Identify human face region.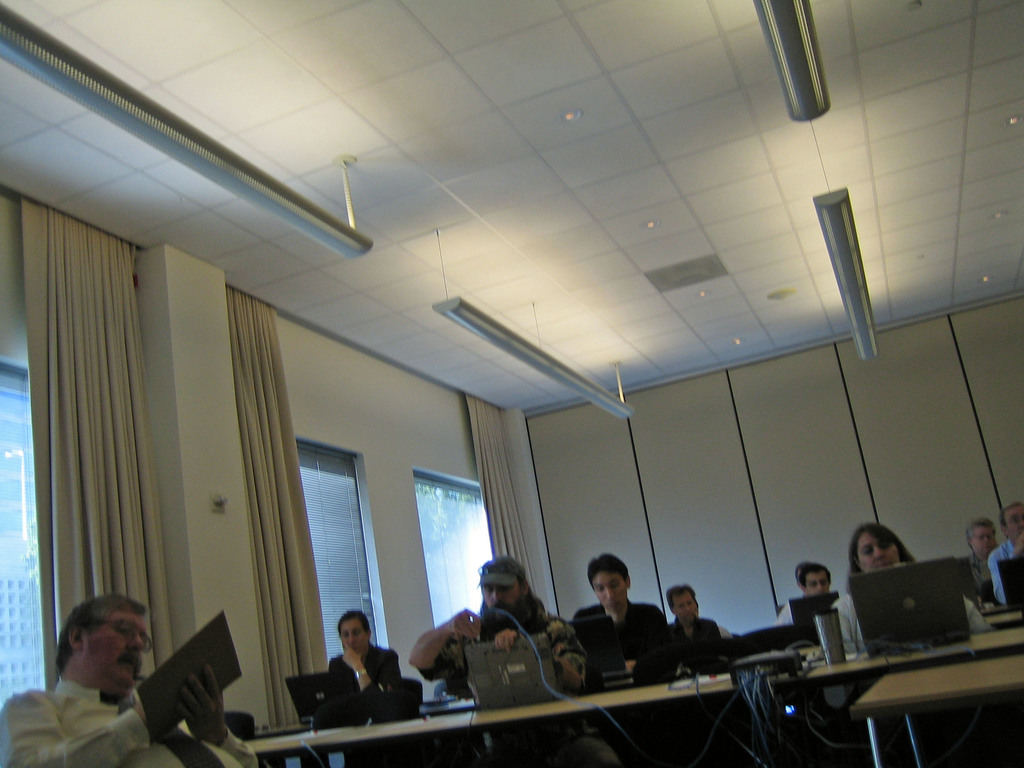
Region: 335:614:370:658.
